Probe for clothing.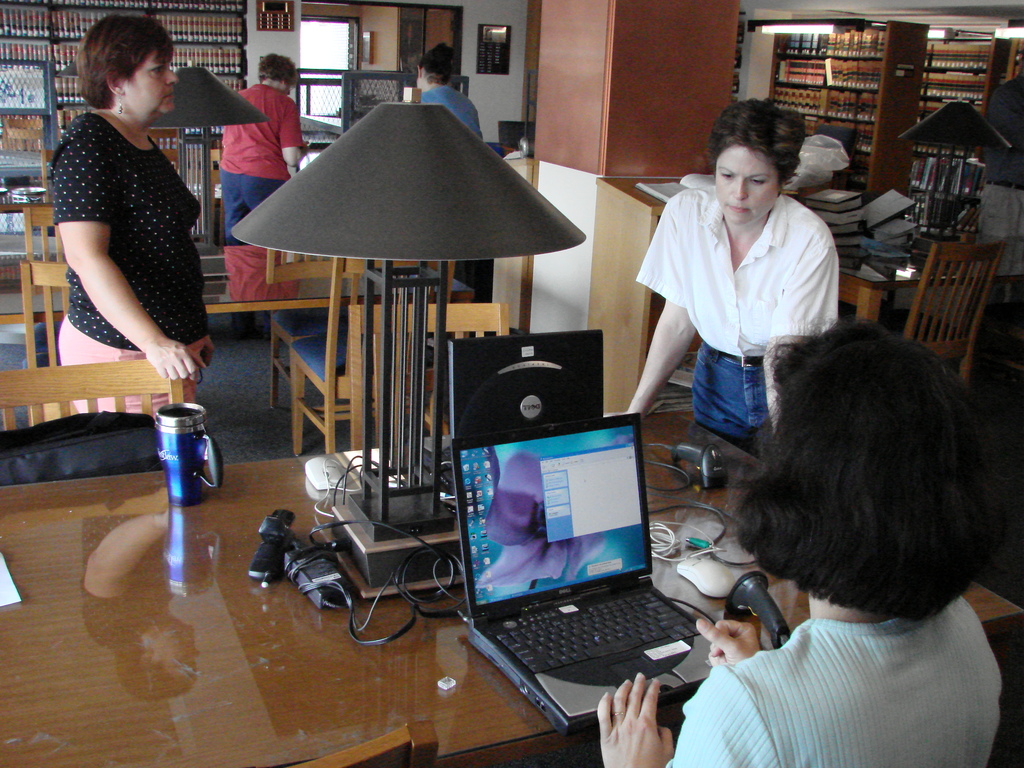
Probe result: <bbox>61, 102, 196, 351</bbox>.
